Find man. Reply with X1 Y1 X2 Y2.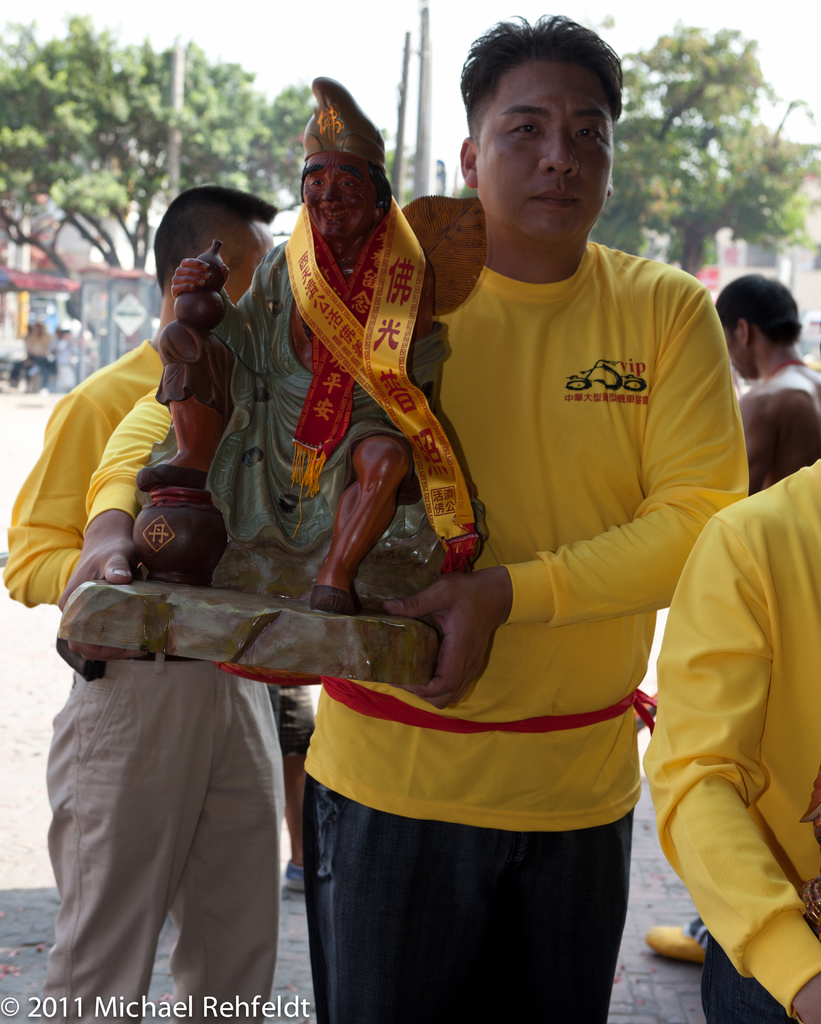
227 29 721 979.
